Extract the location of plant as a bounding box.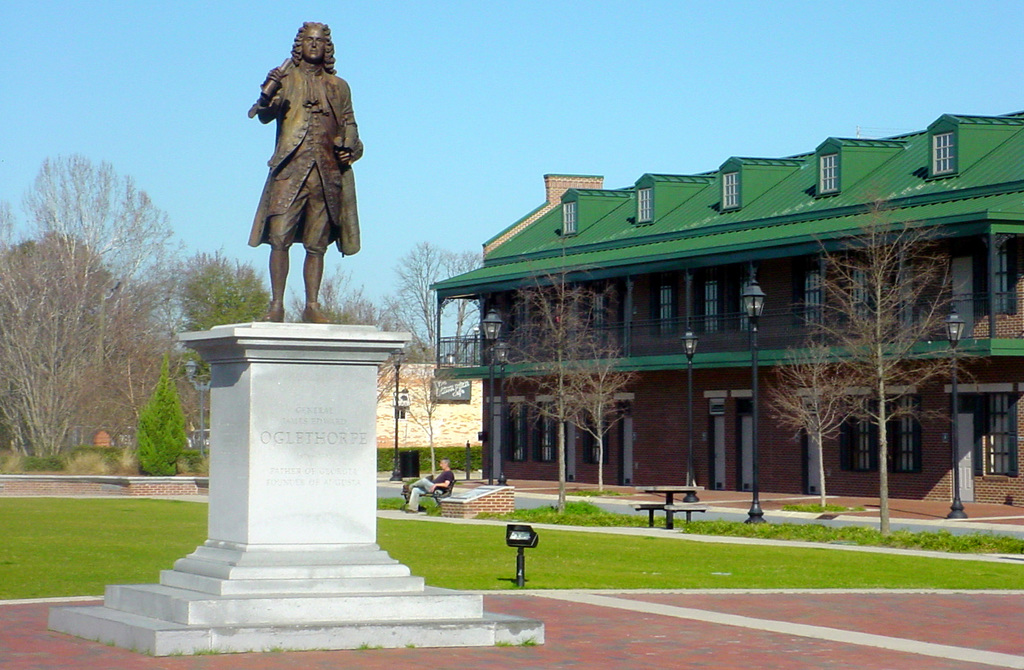
(378,493,458,513).
